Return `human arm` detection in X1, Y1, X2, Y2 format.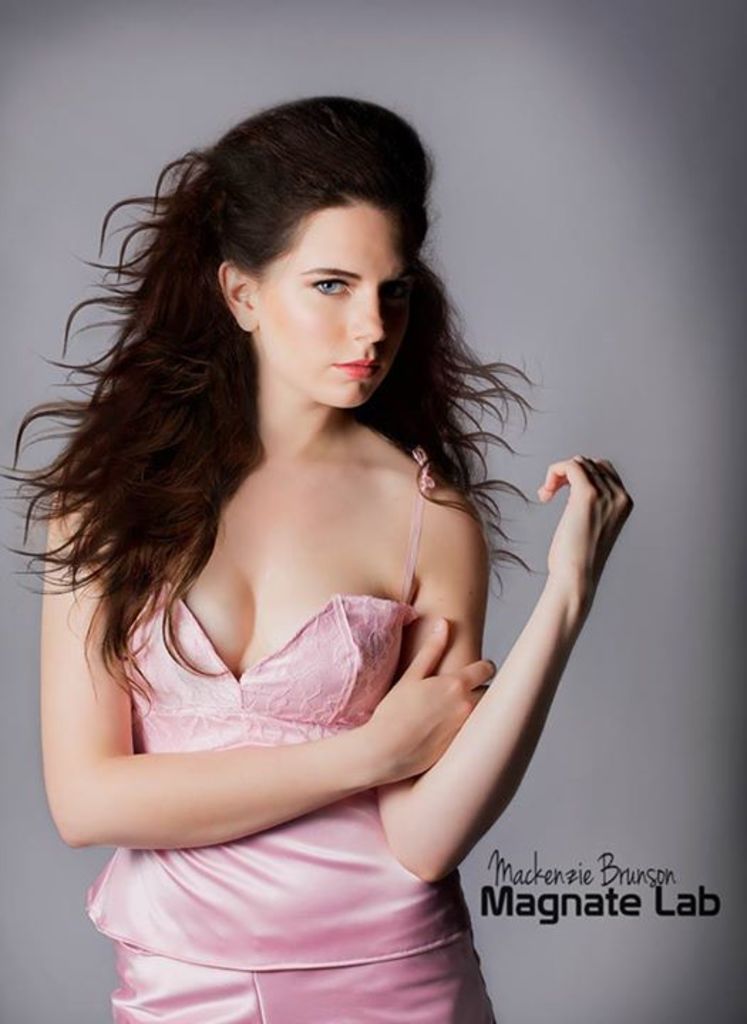
38, 405, 504, 849.
